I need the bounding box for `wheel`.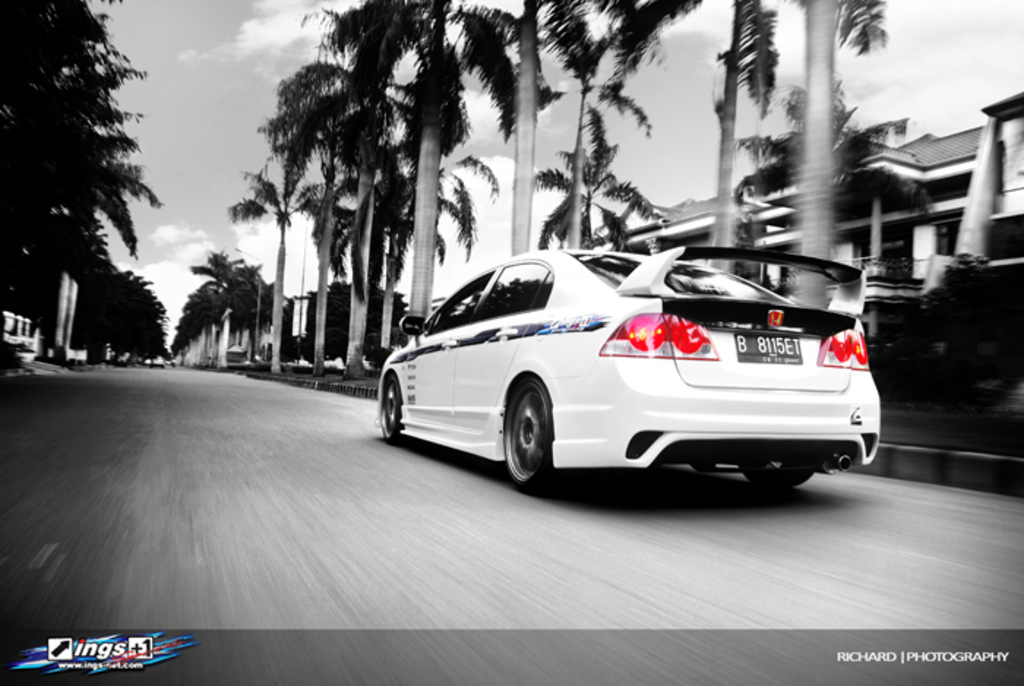
Here it is: bbox(373, 372, 420, 440).
